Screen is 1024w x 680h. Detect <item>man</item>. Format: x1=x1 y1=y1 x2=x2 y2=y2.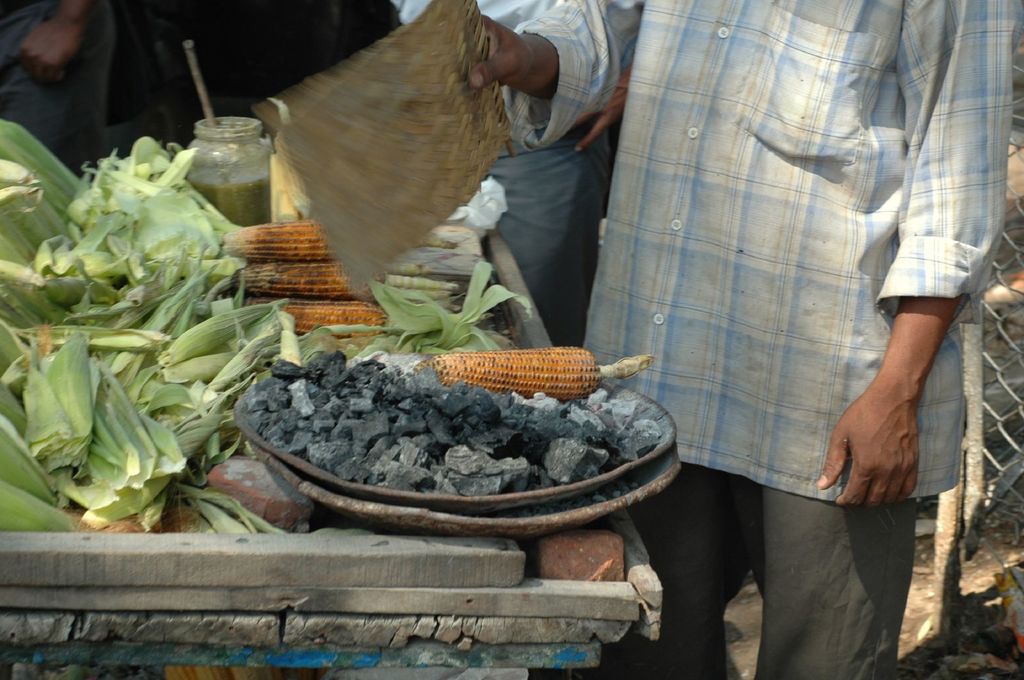
x1=467 y1=0 x2=1023 y2=679.
